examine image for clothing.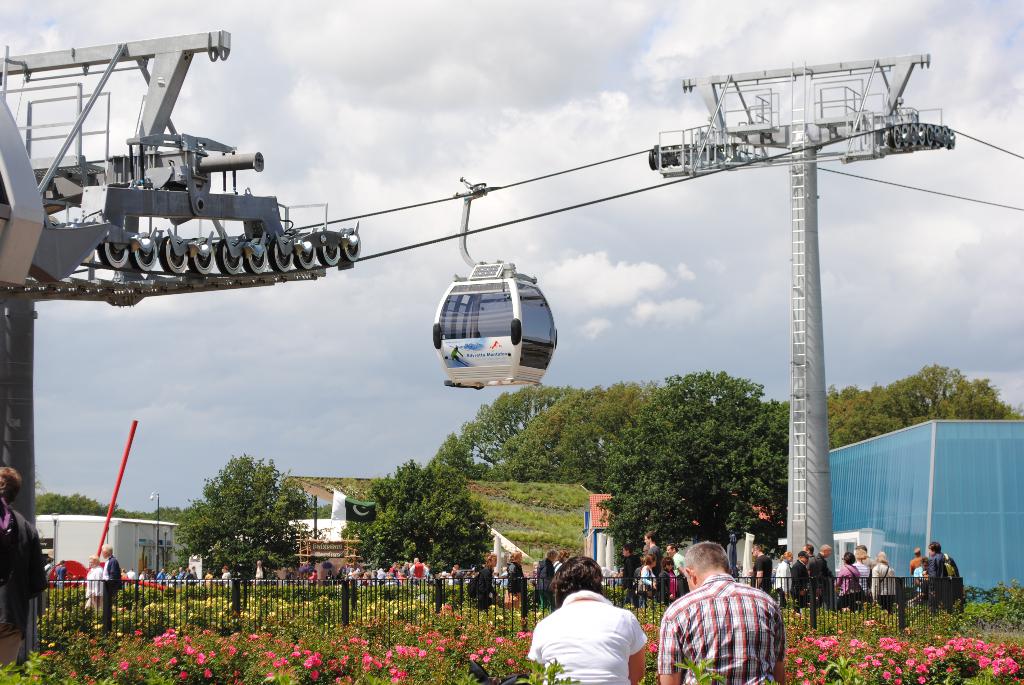
Examination result: bbox=(201, 574, 214, 590).
